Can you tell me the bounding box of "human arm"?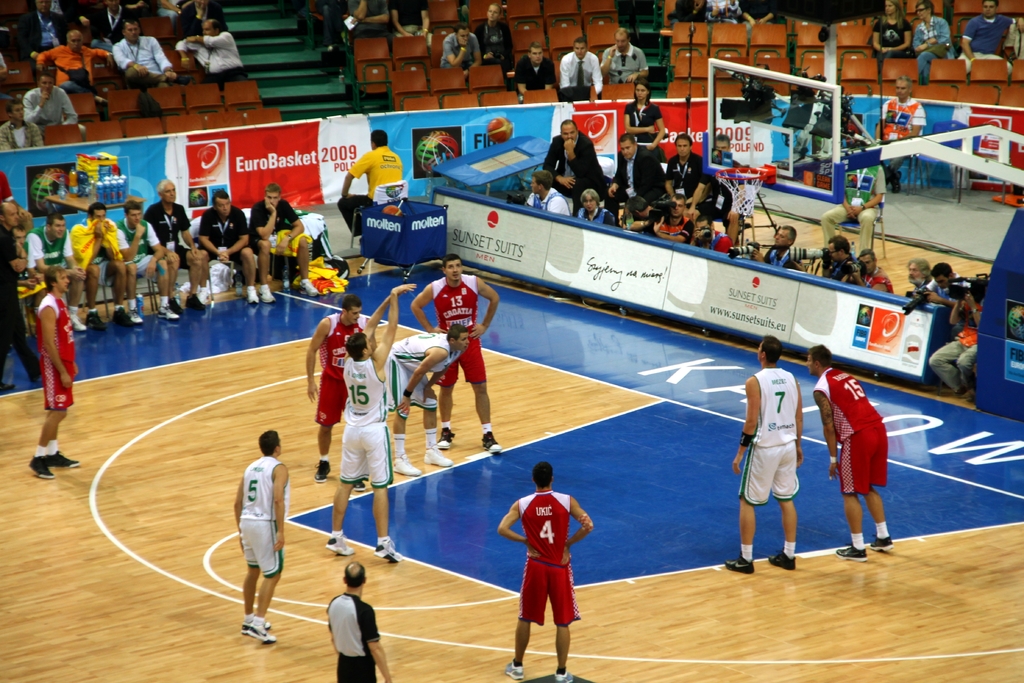
960:20:977:65.
